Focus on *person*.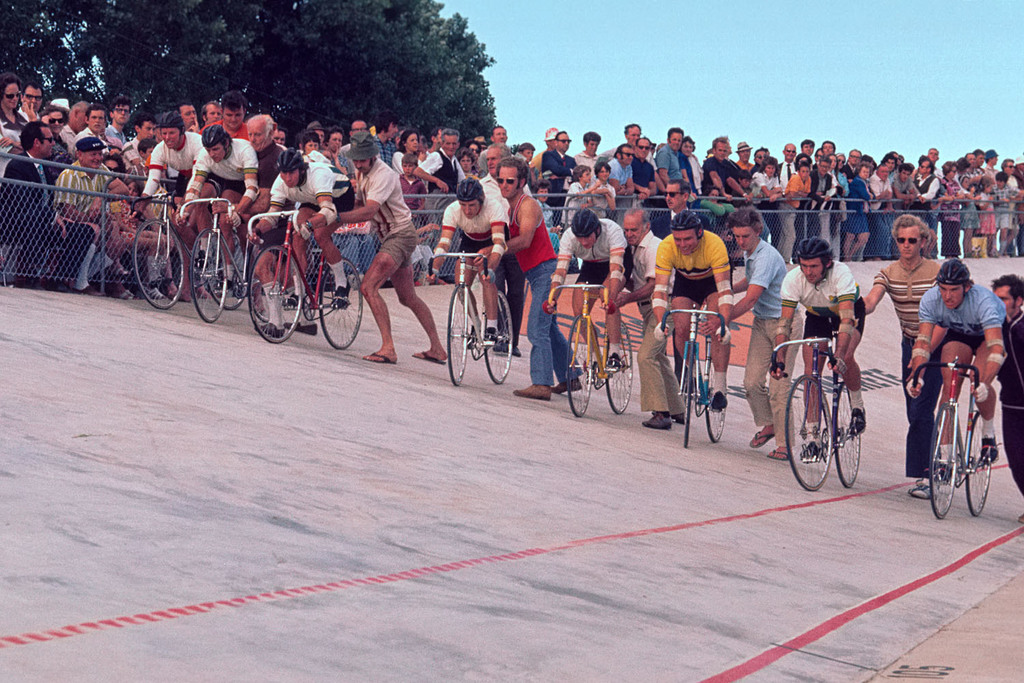
Focused at bbox=[820, 139, 836, 165].
